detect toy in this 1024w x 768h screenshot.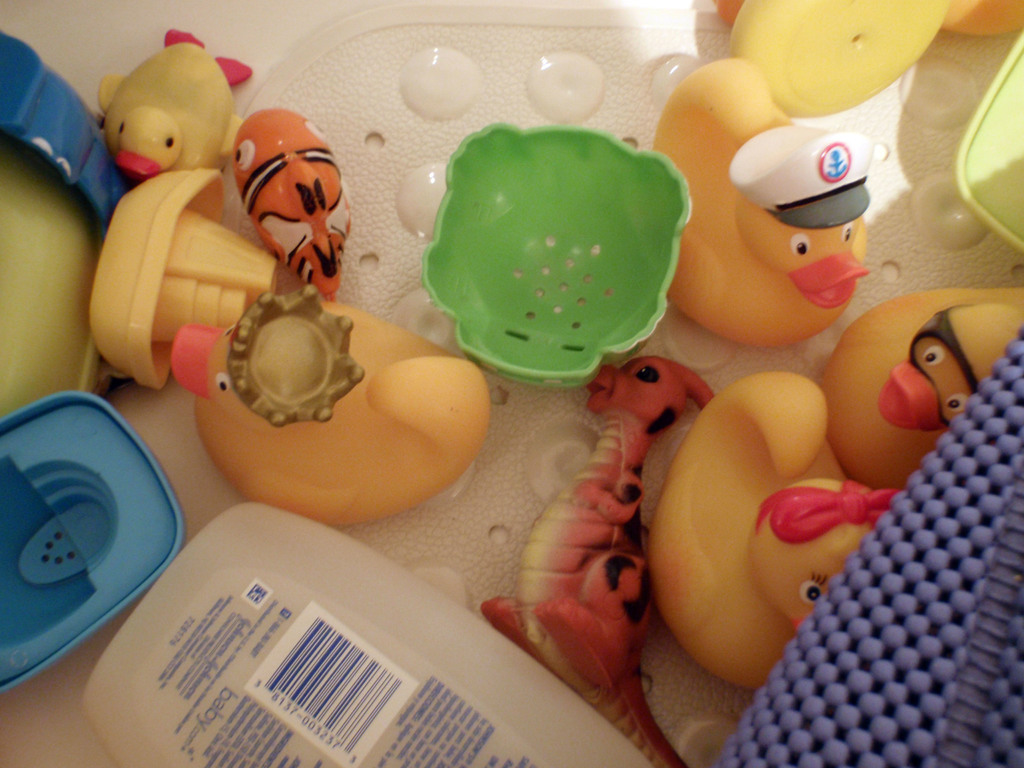
Detection: {"left": 481, "top": 355, "right": 712, "bottom": 767}.
